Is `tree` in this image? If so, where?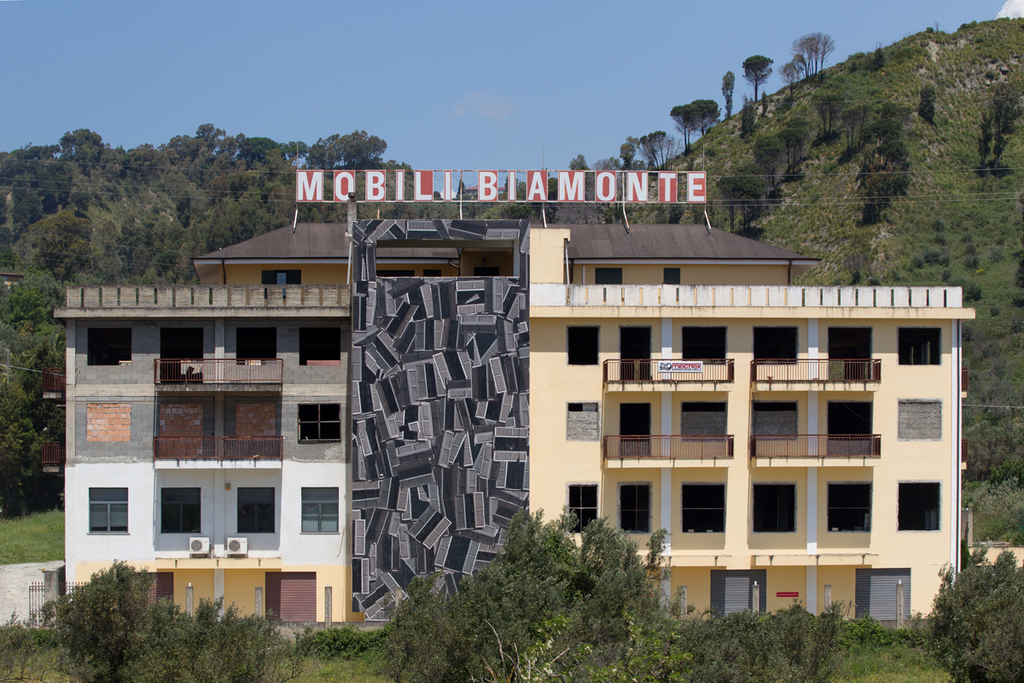
Yes, at l=669, t=106, r=691, b=149.
